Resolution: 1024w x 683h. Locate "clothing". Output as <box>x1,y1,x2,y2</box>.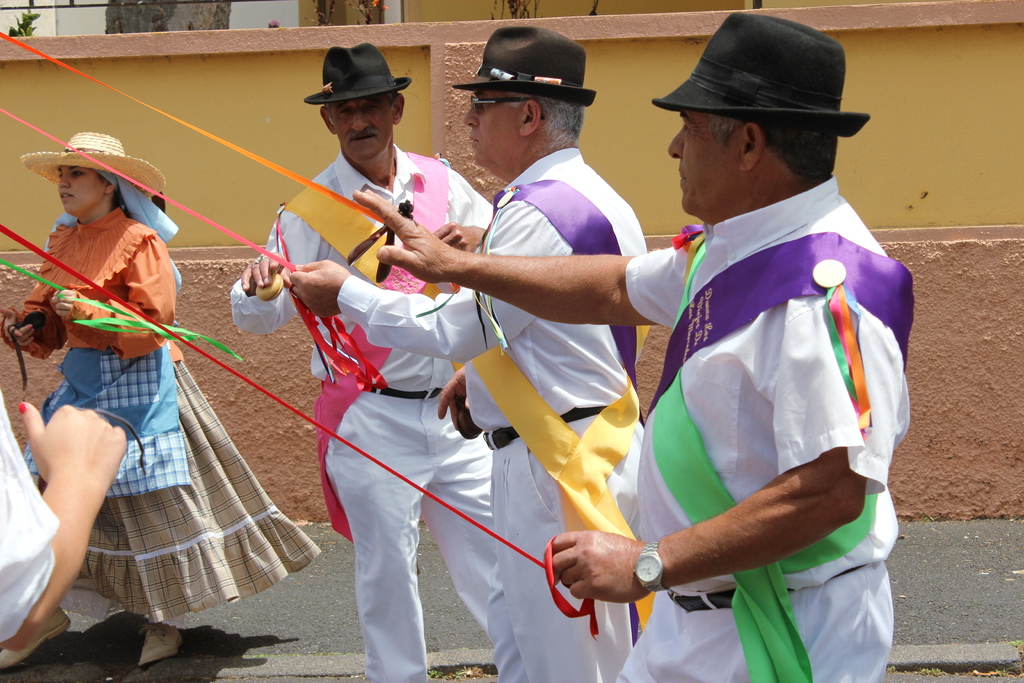
<box>625,144,921,666</box>.
